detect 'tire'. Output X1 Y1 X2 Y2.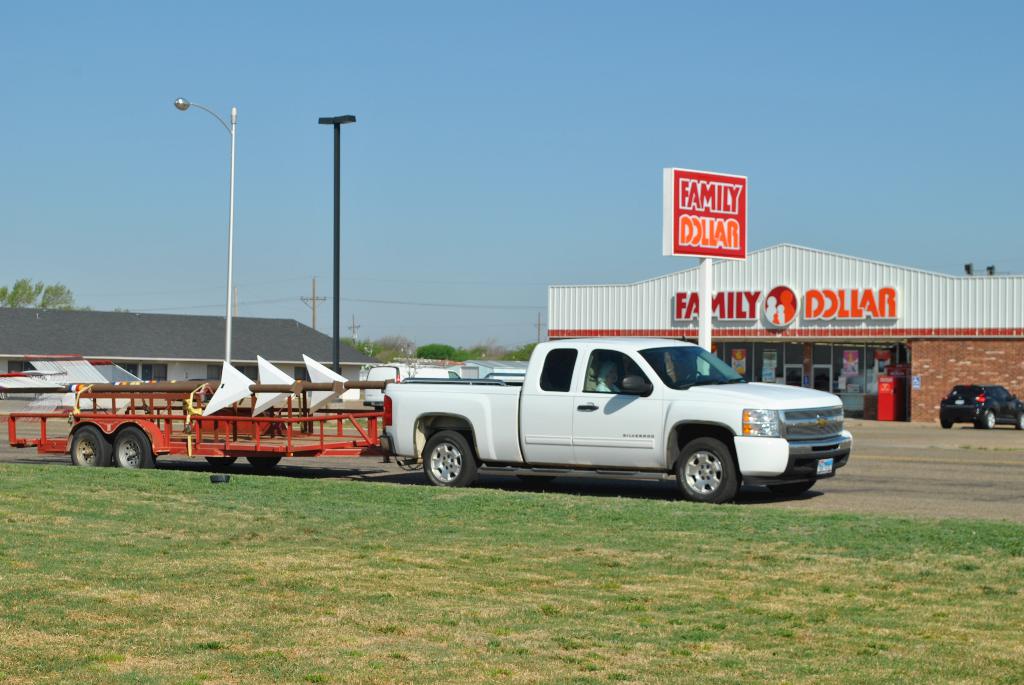
248 456 279 466.
